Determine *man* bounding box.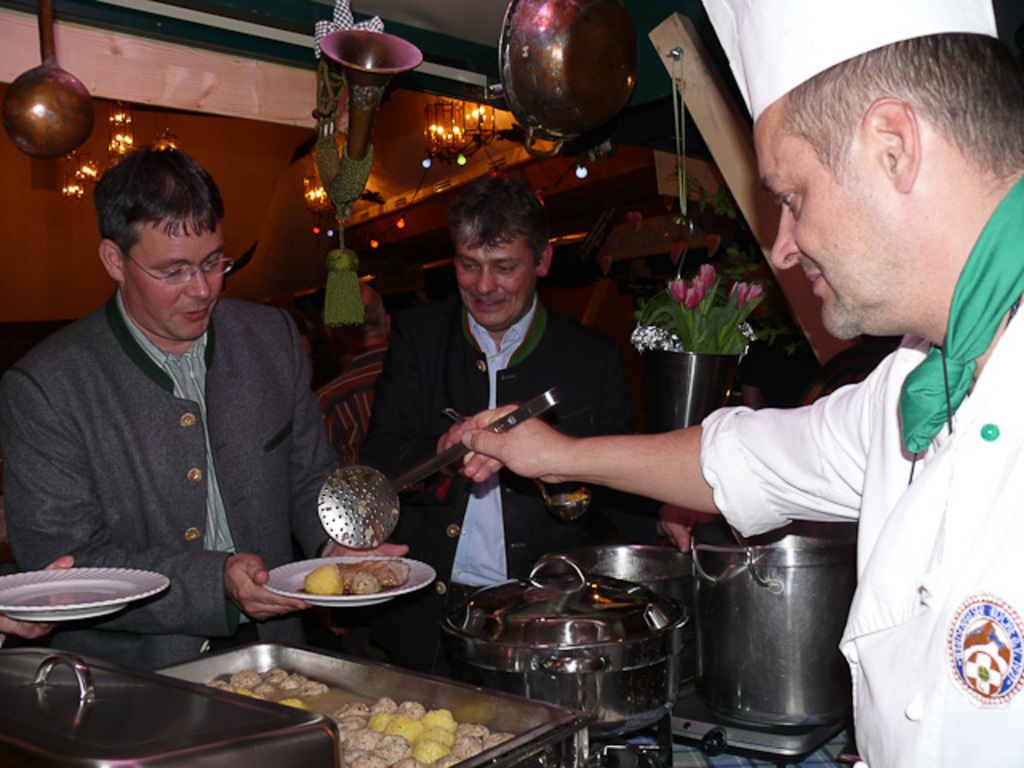
Determined: (left=19, top=144, right=326, bottom=670).
